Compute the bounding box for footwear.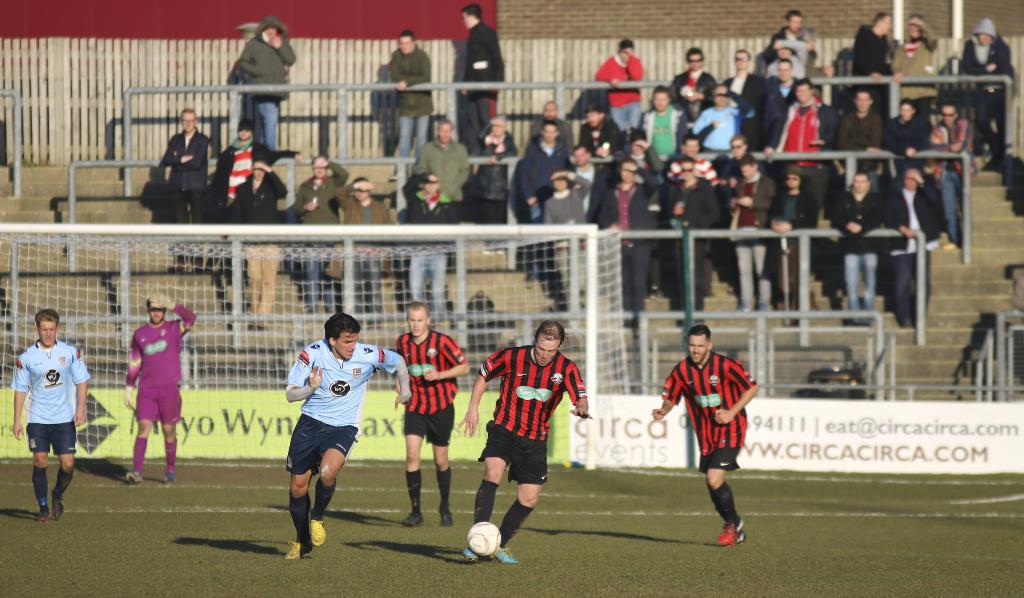
rect(461, 545, 484, 562).
